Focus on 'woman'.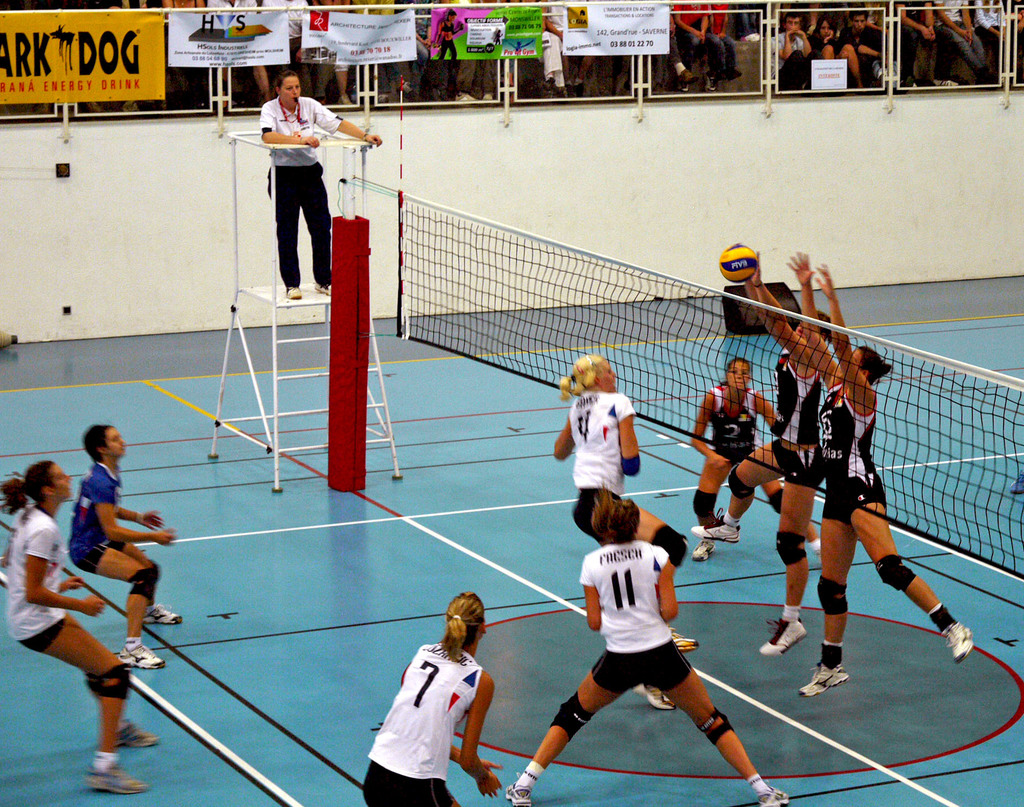
Focused at bbox=[504, 485, 790, 806].
